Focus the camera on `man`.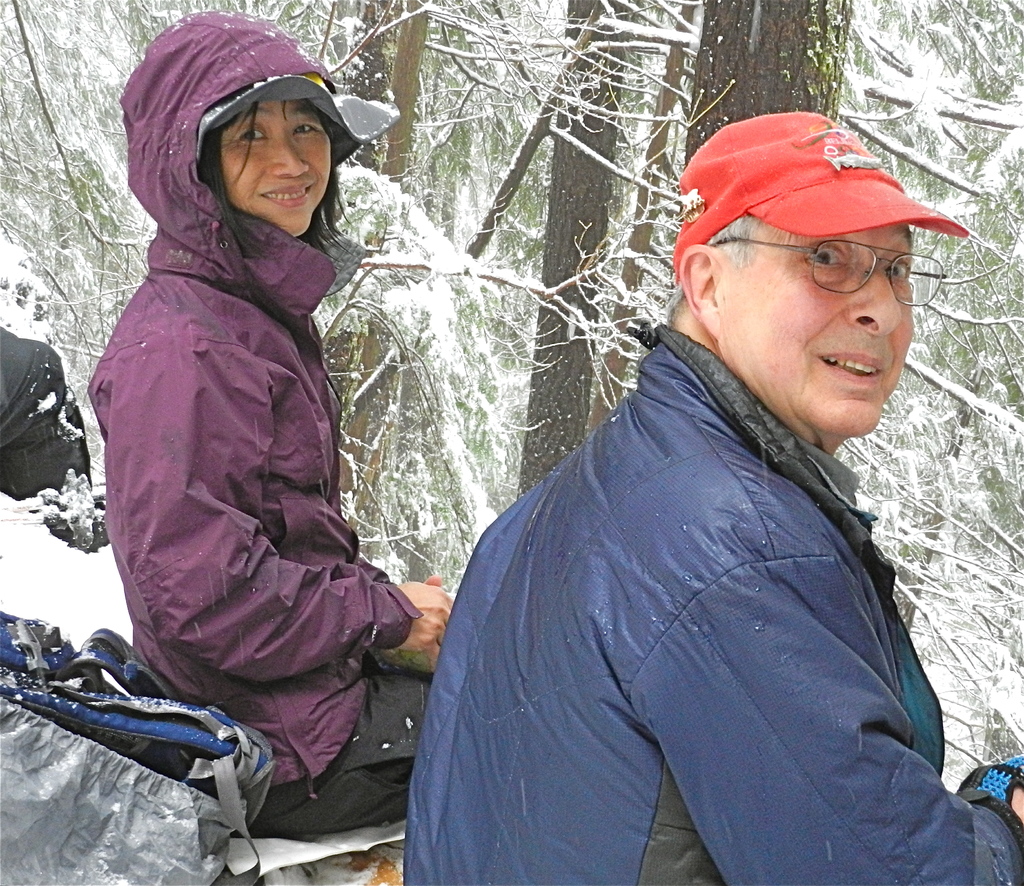
Focus region: select_region(395, 62, 1023, 885).
